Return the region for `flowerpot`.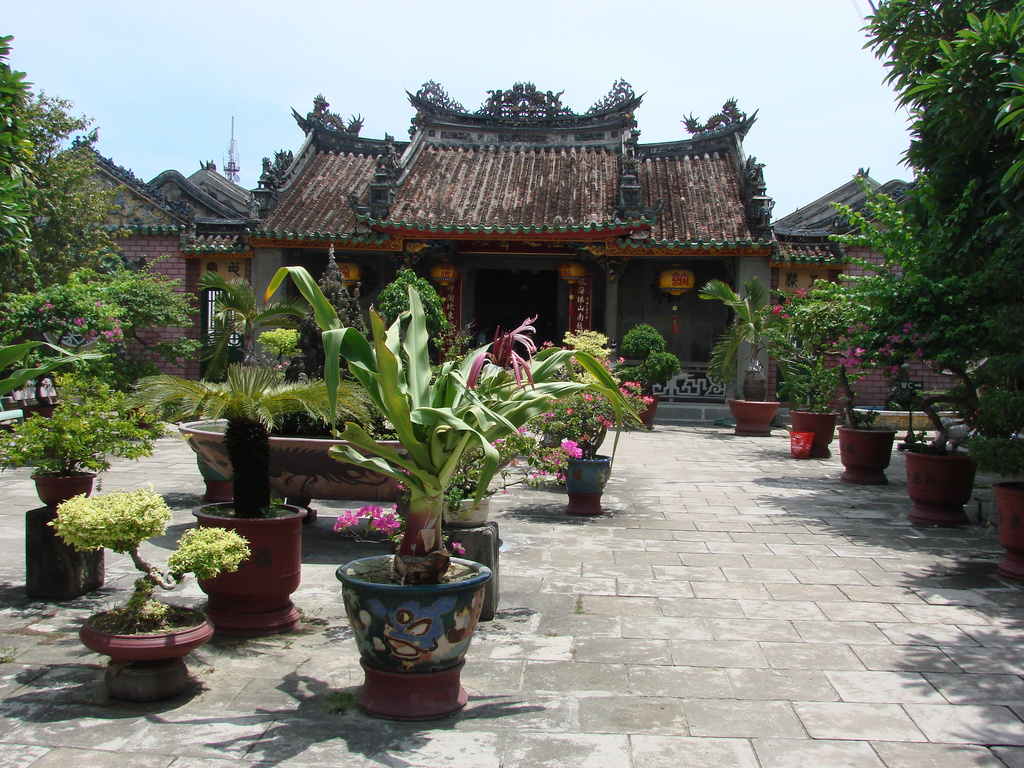
region(838, 423, 898, 486).
